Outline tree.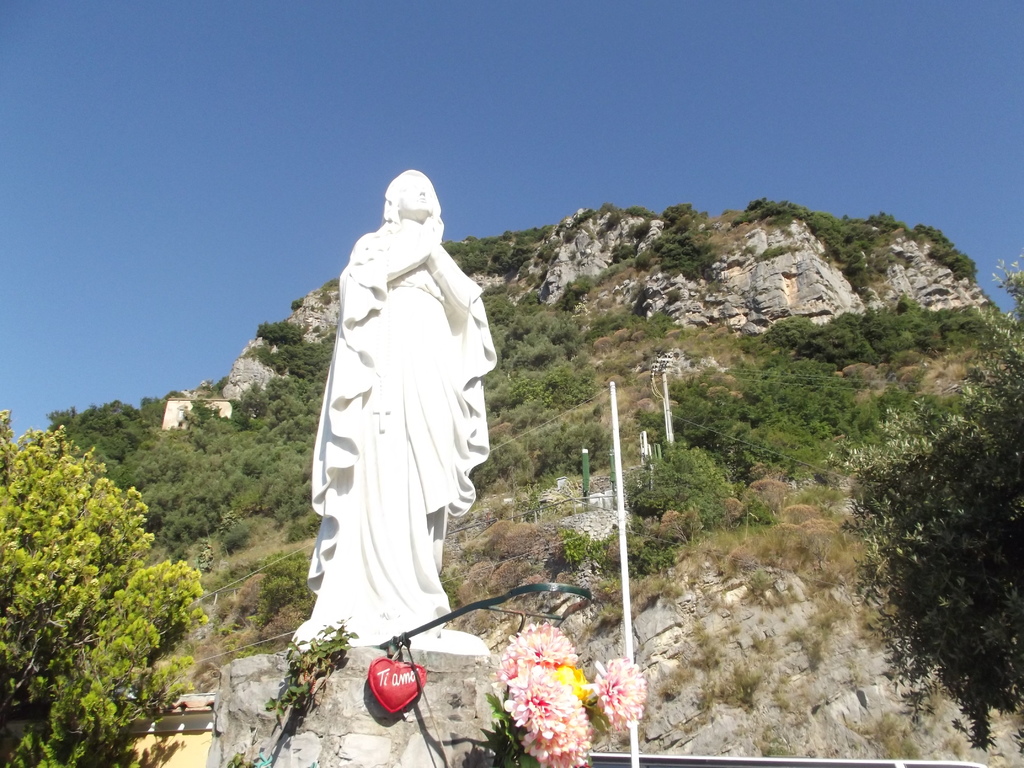
Outline: l=251, t=308, r=305, b=344.
